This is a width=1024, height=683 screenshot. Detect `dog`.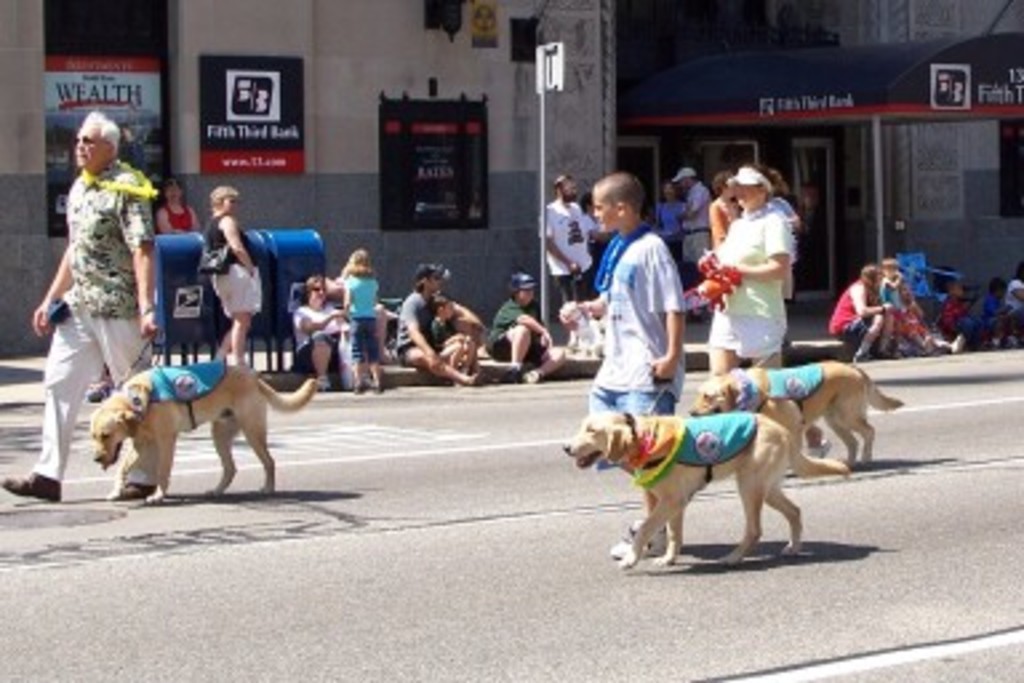
[80, 360, 315, 499].
